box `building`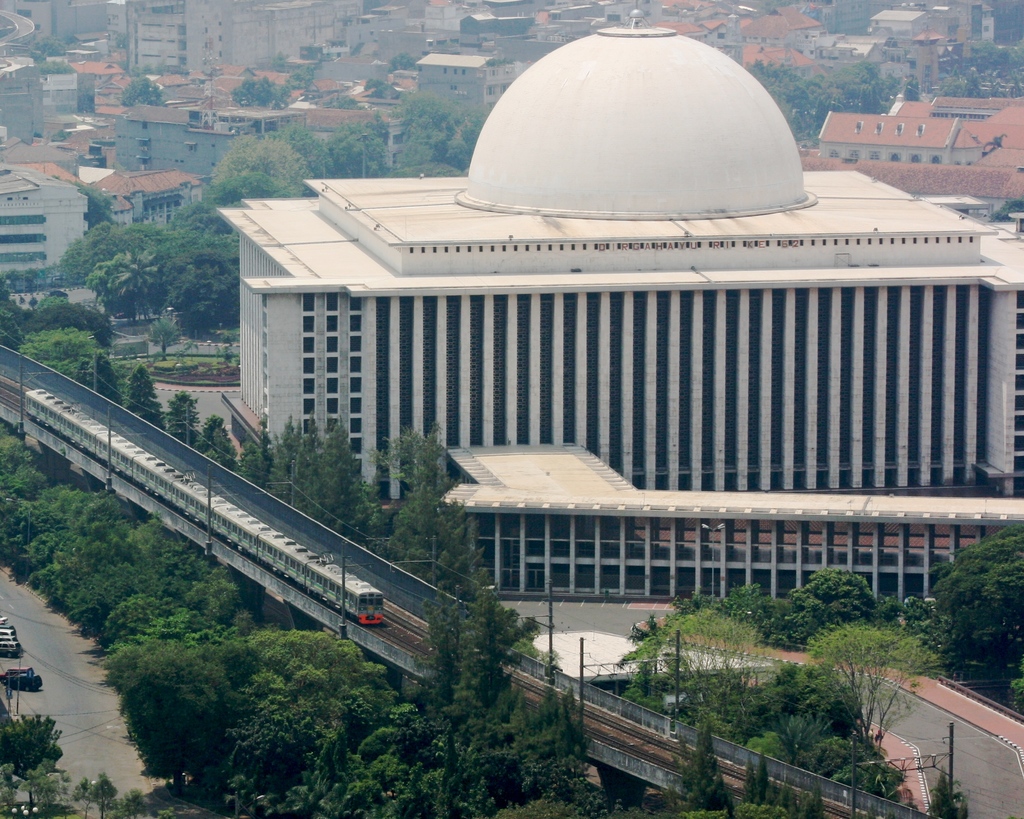
{"x1": 810, "y1": 95, "x2": 1018, "y2": 224}
